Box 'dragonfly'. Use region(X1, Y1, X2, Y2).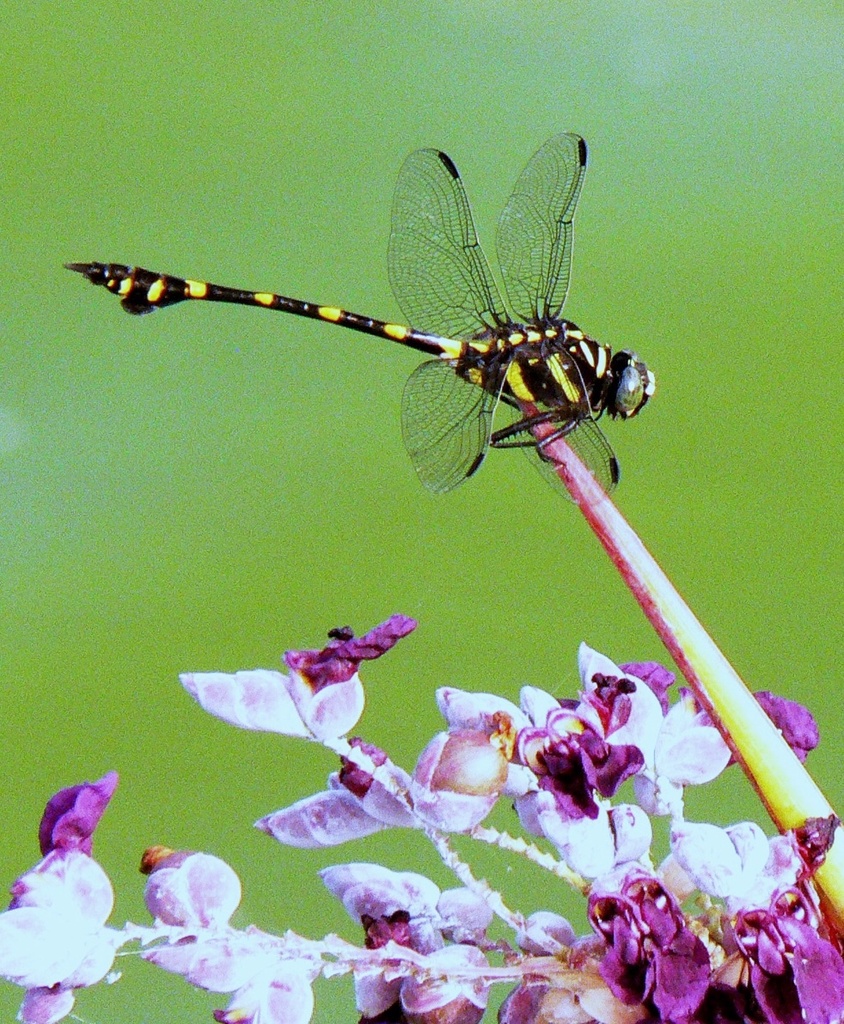
region(62, 134, 662, 501).
